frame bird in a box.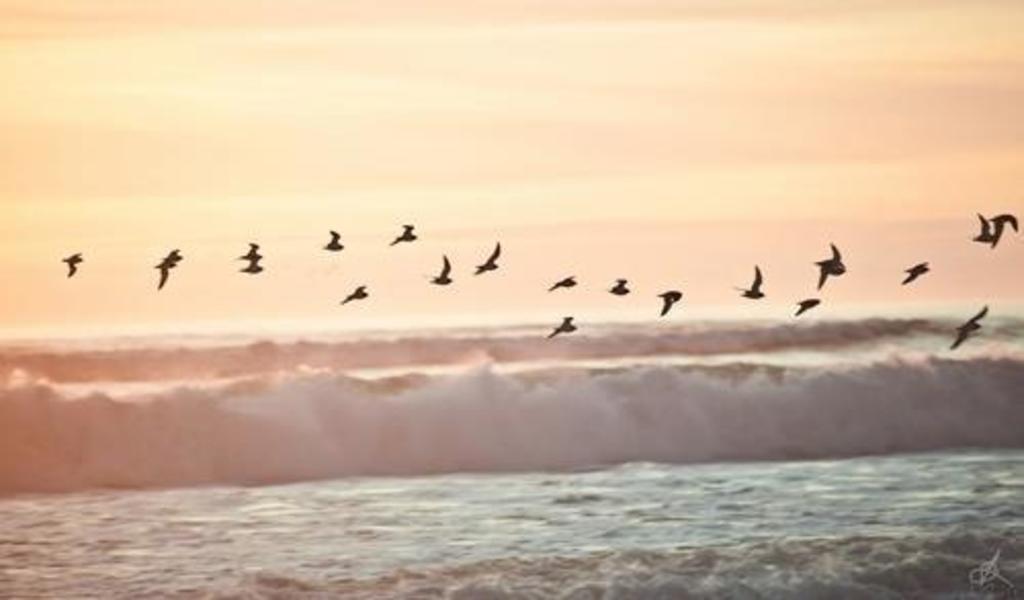
bbox=(387, 217, 418, 250).
